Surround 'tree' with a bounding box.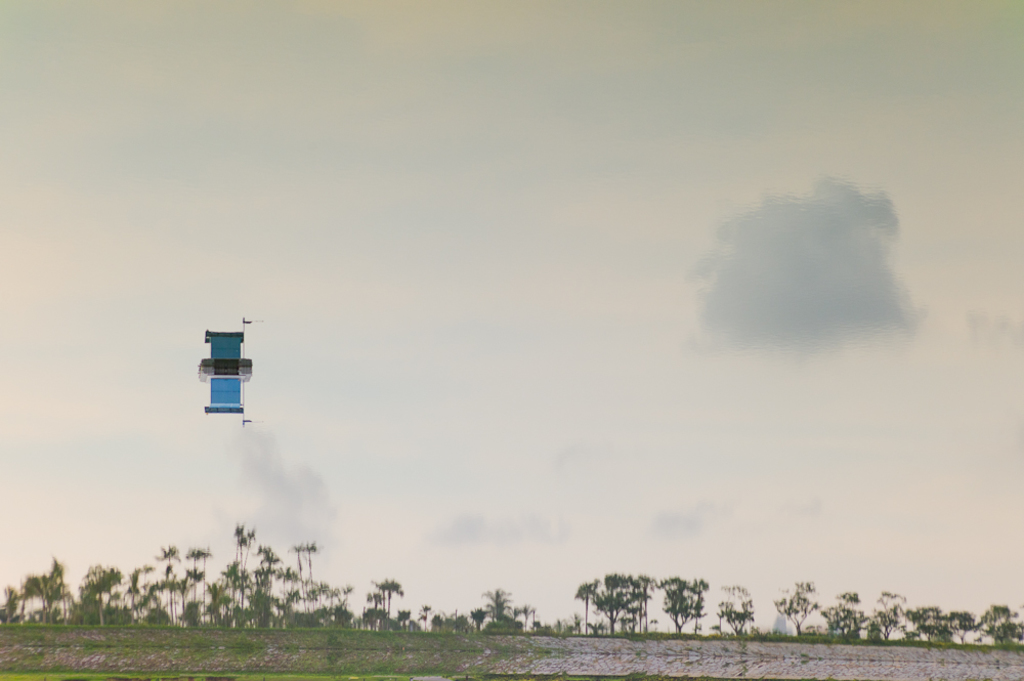
bbox=[4, 582, 25, 630].
